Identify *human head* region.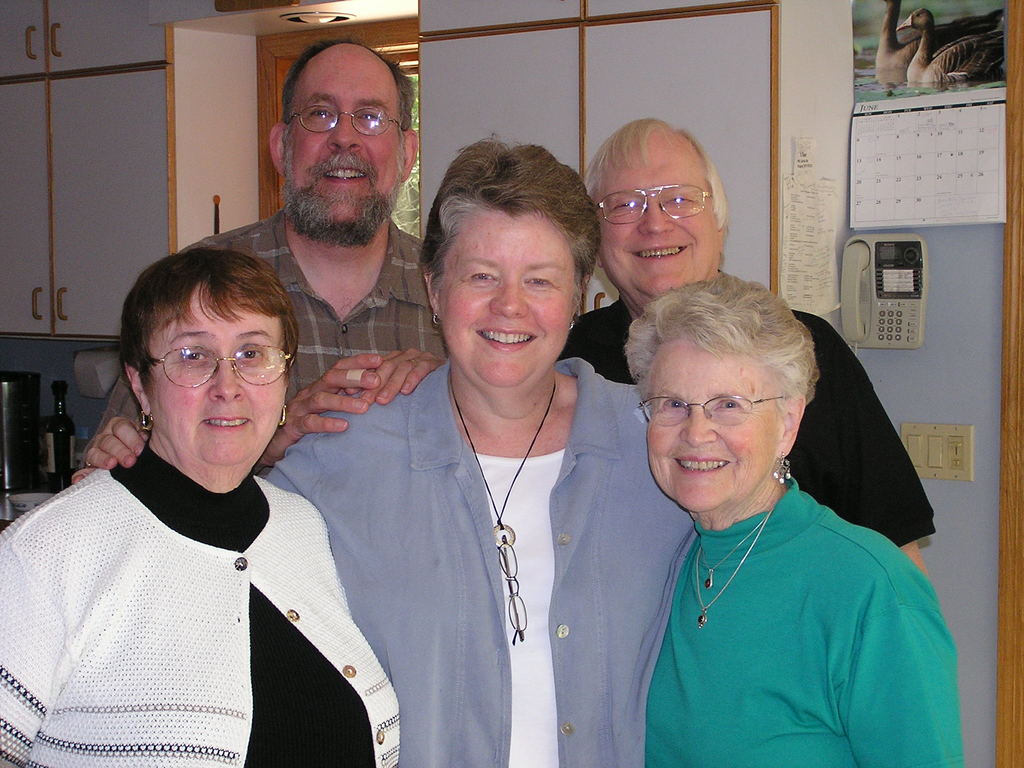
Region: rect(627, 273, 817, 518).
